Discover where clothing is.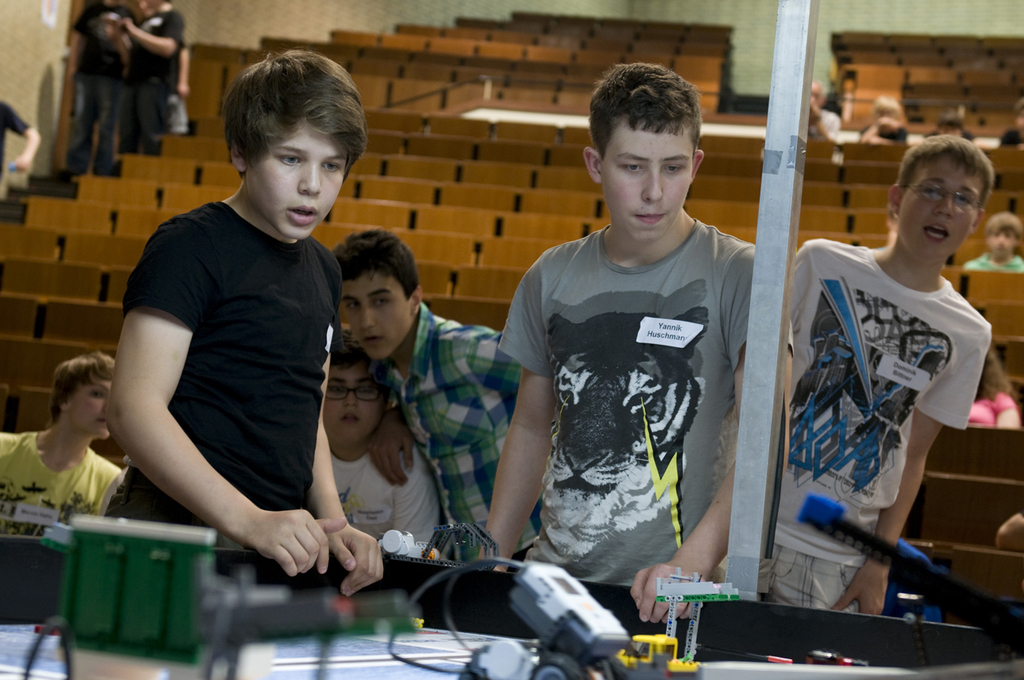
Discovered at locate(0, 427, 129, 541).
